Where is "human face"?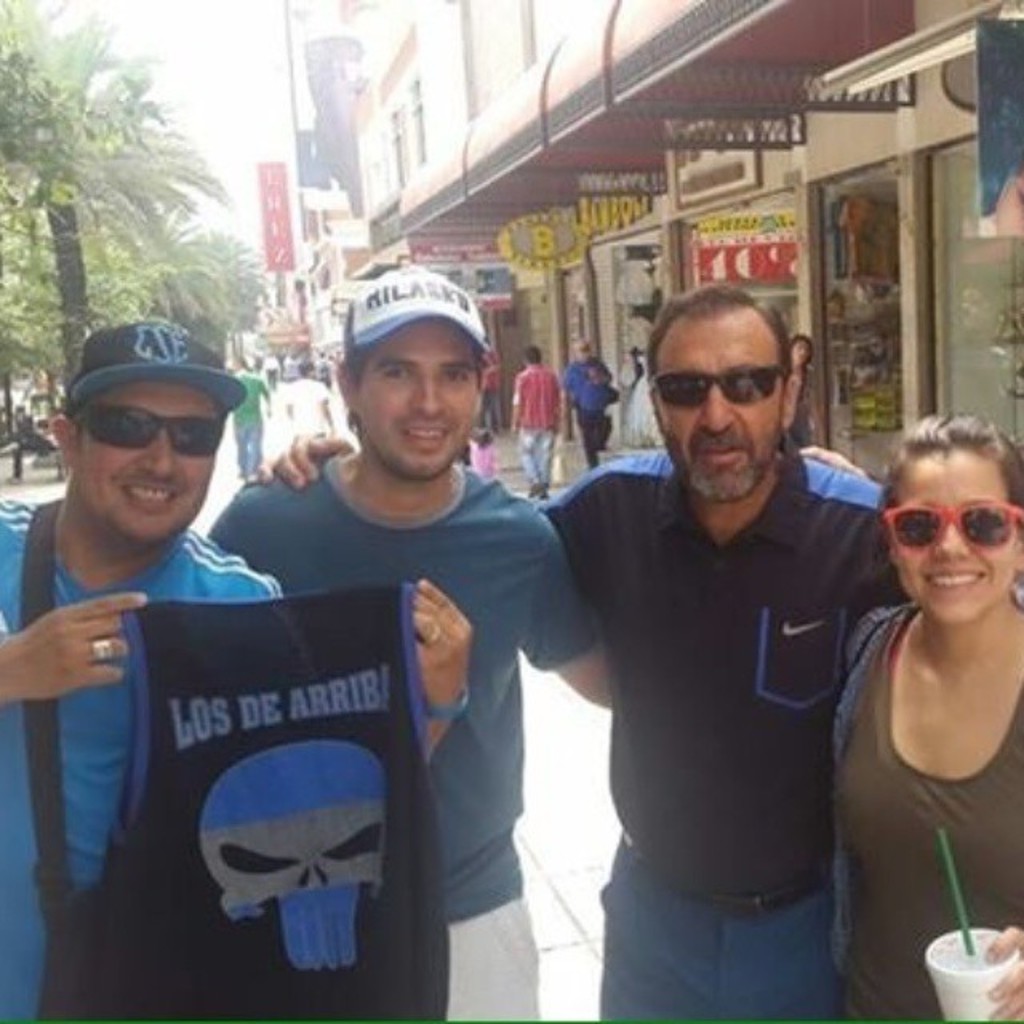
(left=85, top=384, right=226, bottom=546).
